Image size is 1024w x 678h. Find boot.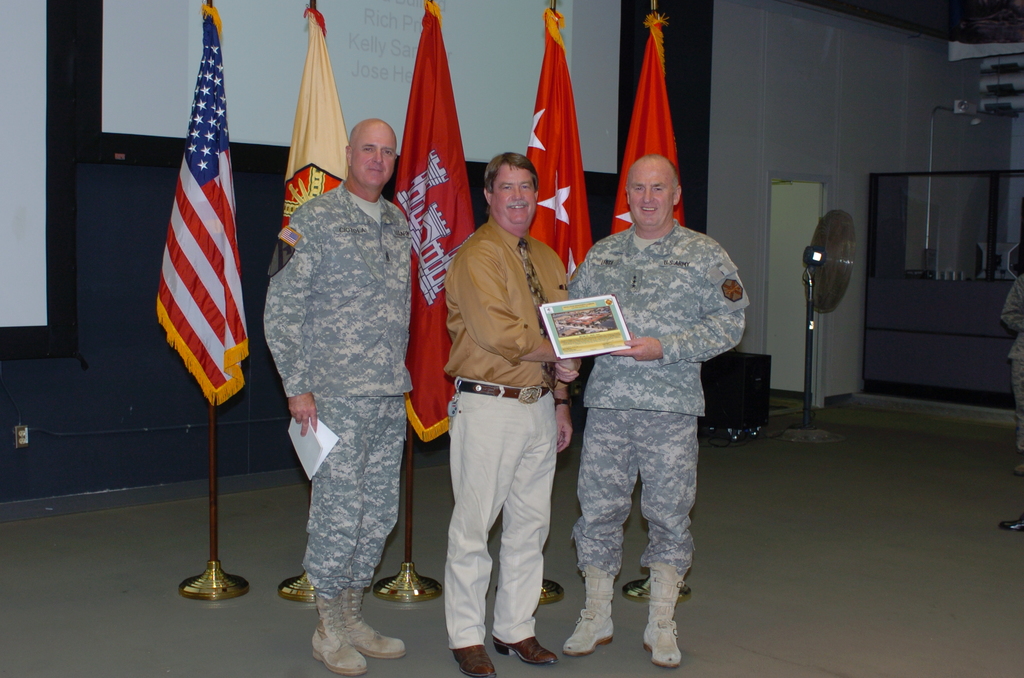
<box>341,593,409,664</box>.
